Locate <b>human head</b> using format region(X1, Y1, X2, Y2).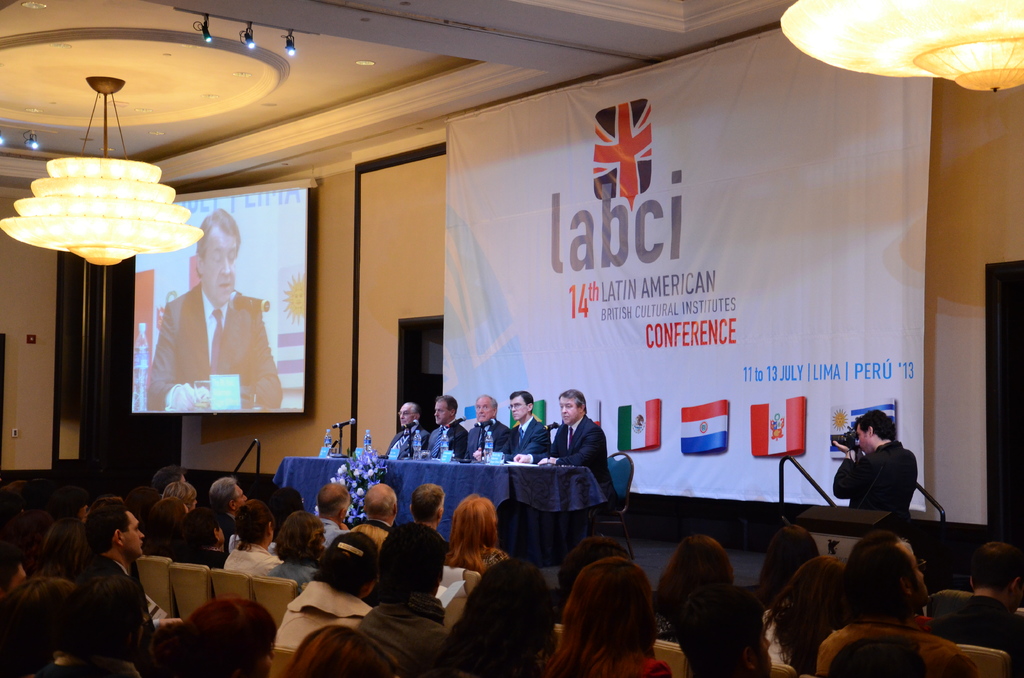
region(360, 483, 400, 522).
